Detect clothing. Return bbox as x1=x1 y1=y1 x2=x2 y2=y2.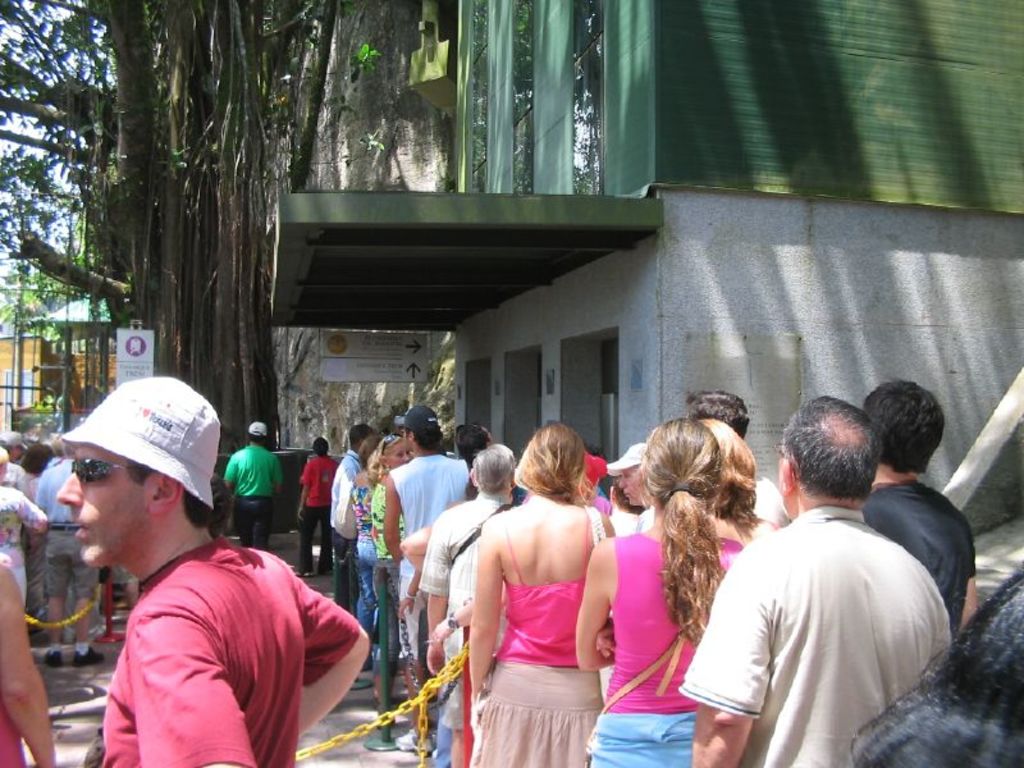
x1=703 y1=466 x2=955 y2=756.
